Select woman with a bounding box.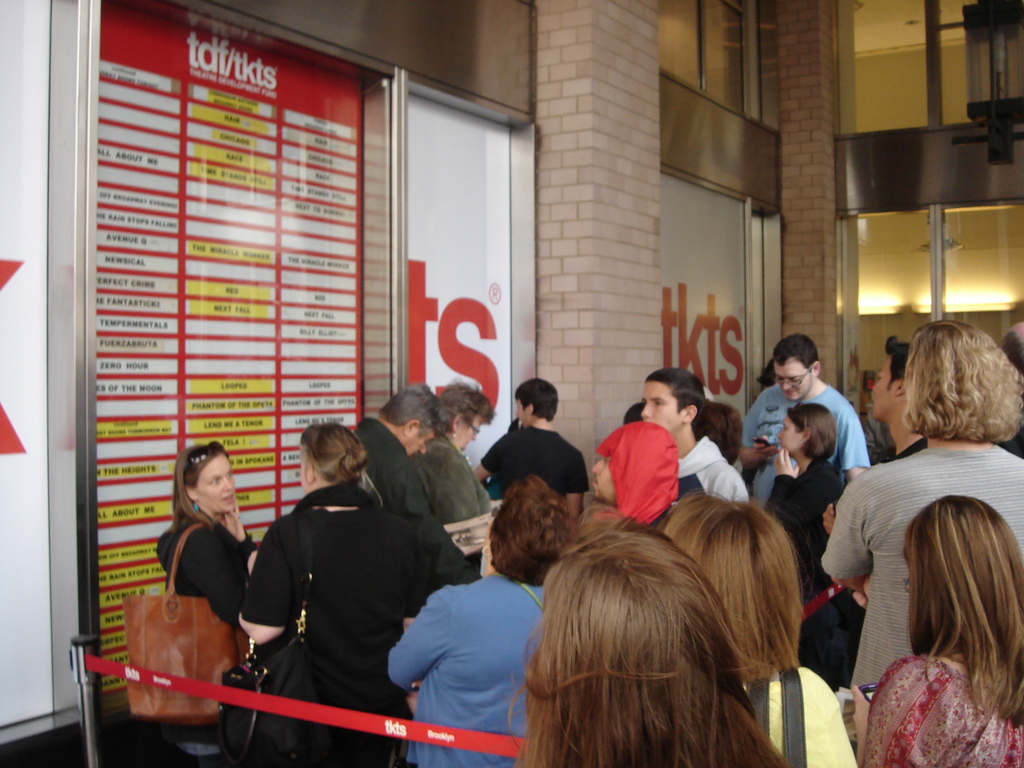
rect(232, 419, 441, 767).
